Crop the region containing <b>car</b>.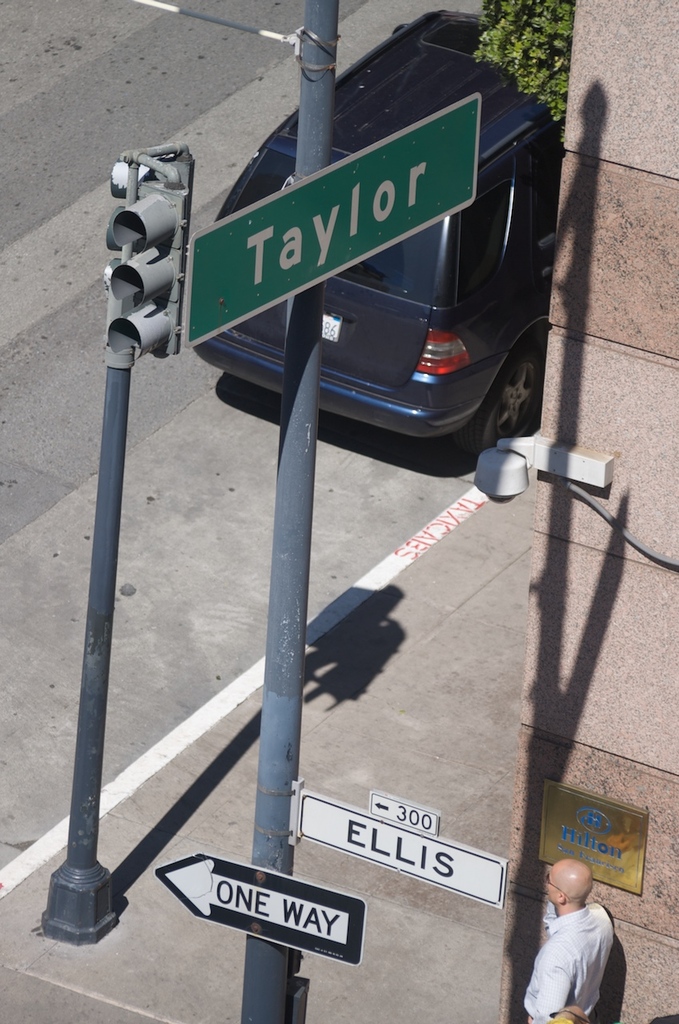
Crop region: <box>197,10,558,458</box>.
